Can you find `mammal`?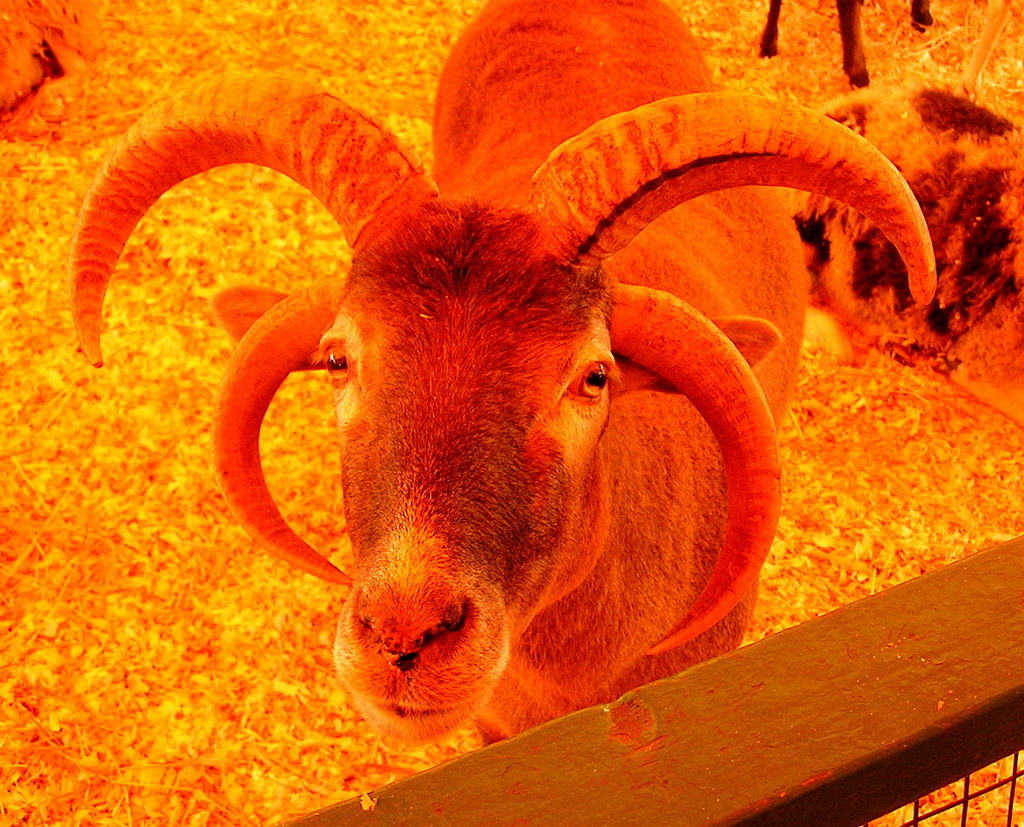
Yes, bounding box: [68, 0, 940, 746].
